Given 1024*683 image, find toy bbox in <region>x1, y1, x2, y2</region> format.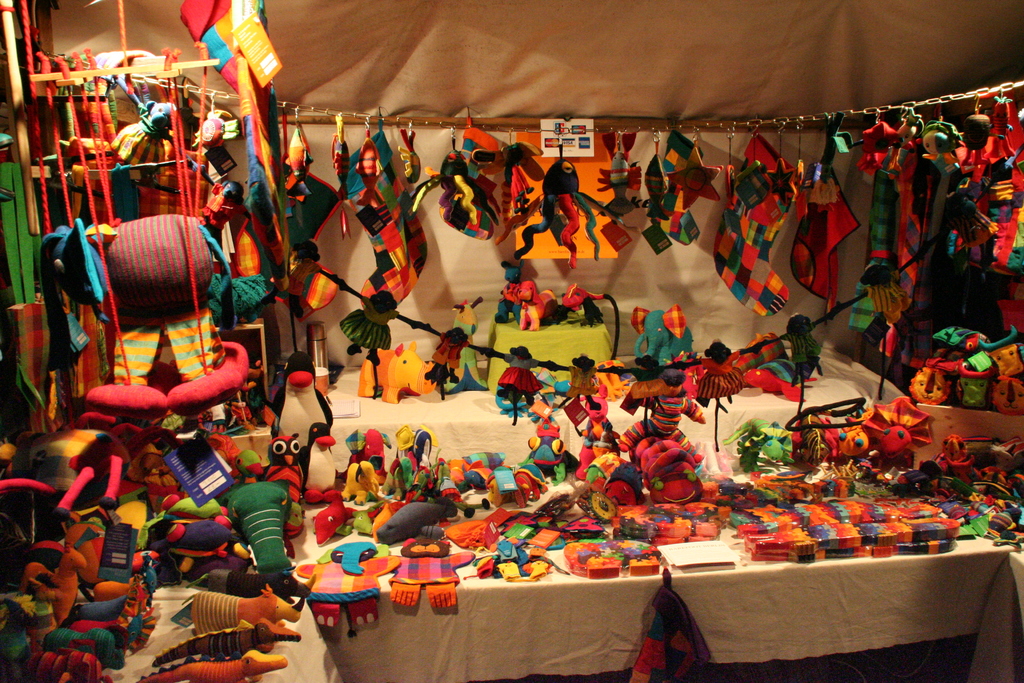
<region>458, 137, 552, 222</region>.
